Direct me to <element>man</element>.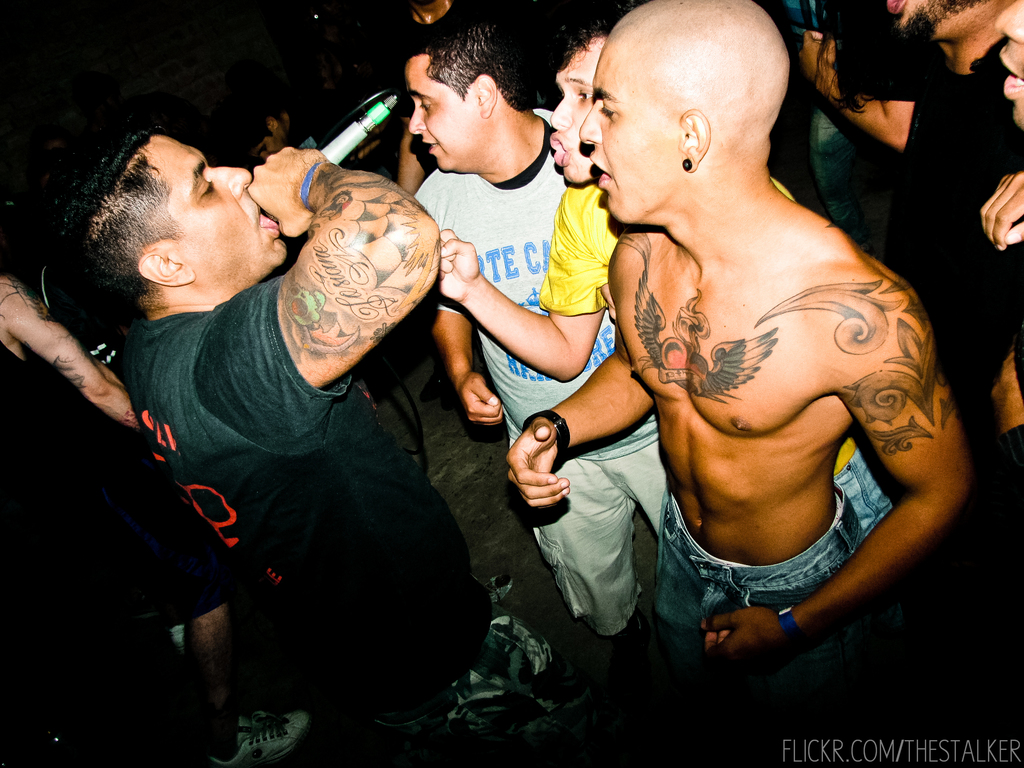
Direction: [54, 115, 437, 767].
